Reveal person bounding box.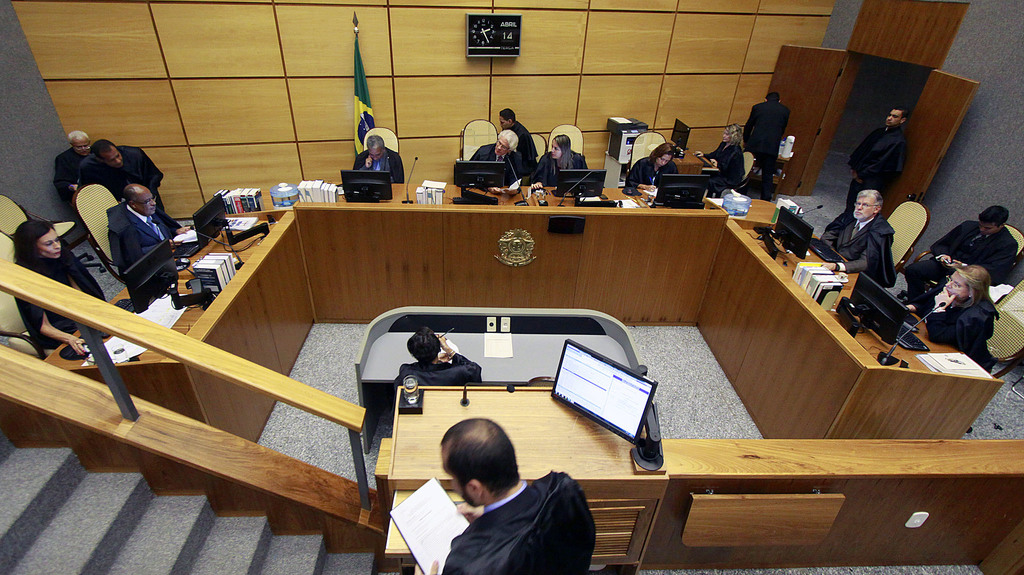
Revealed: box=[844, 108, 909, 210].
